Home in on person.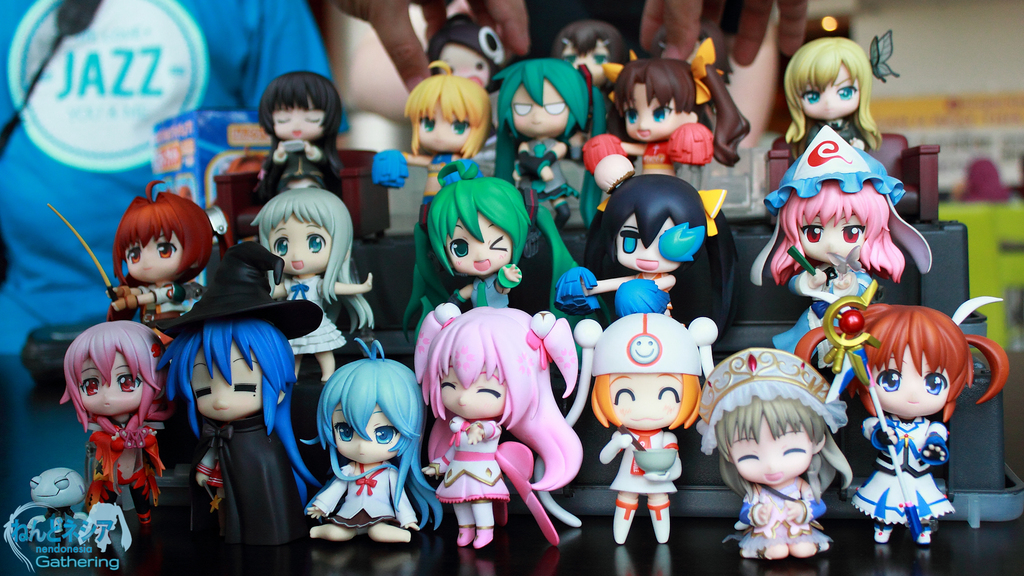
Homed in at region(561, 309, 721, 552).
